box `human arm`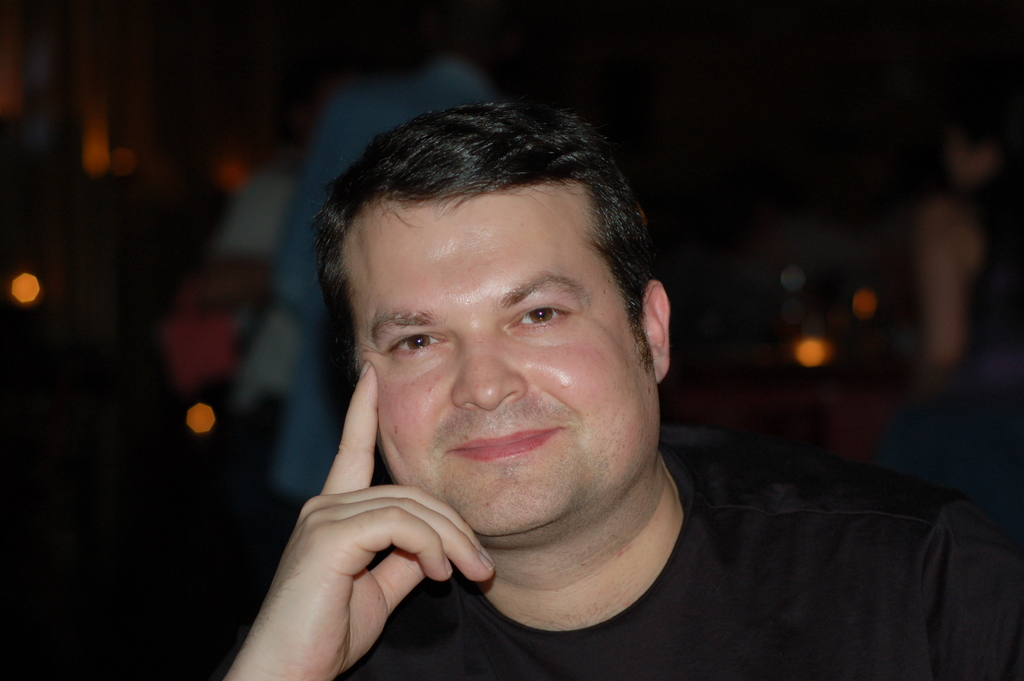
<bbox>915, 195, 985, 400</bbox>
